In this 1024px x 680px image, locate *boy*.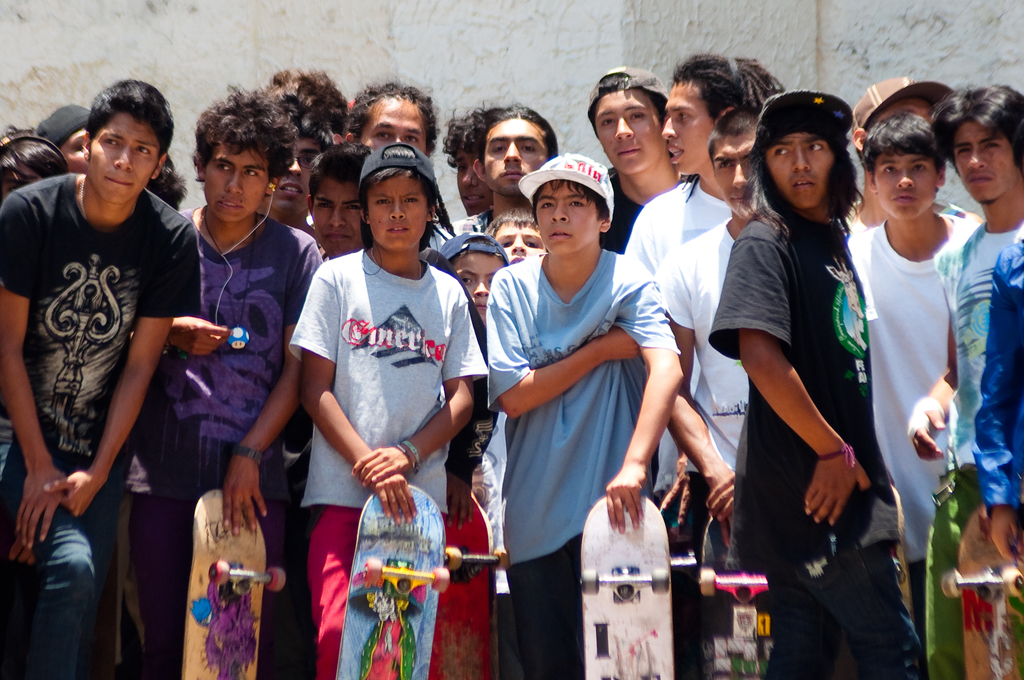
Bounding box: [900, 87, 1023, 544].
